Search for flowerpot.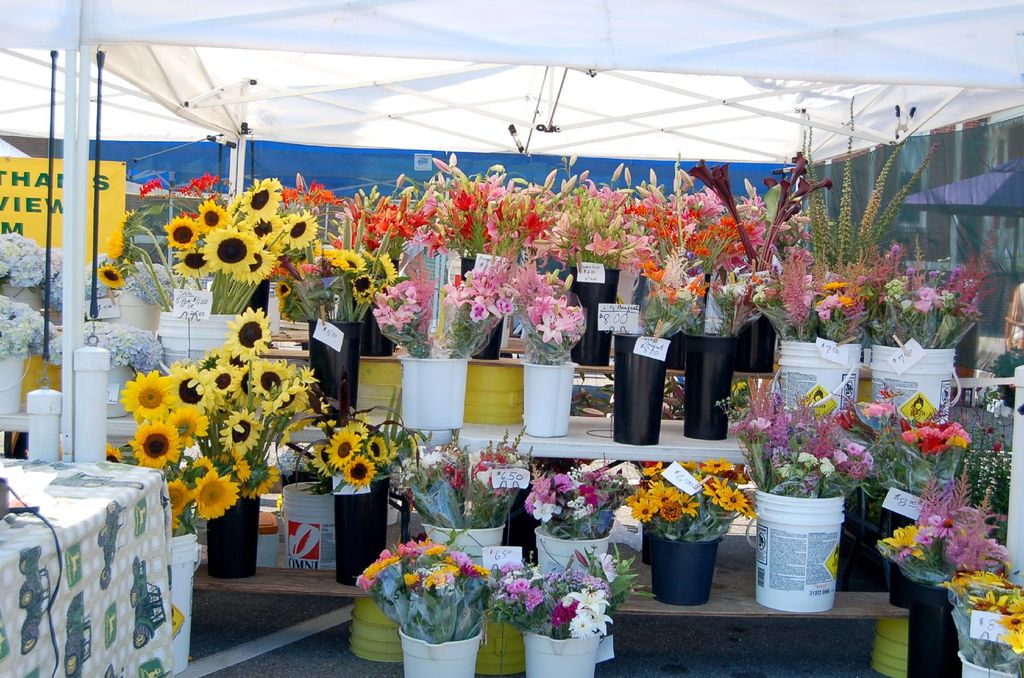
Found at (153, 306, 246, 377).
